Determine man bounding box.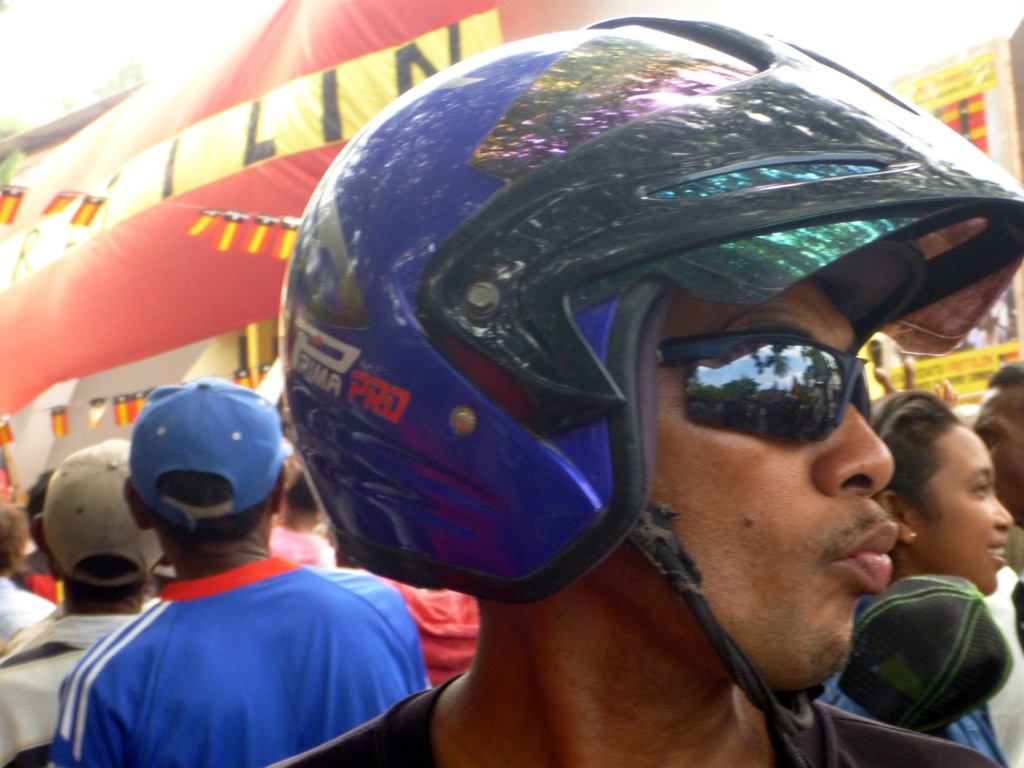
Determined: (left=978, top=354, right=1023, bottom=767).
